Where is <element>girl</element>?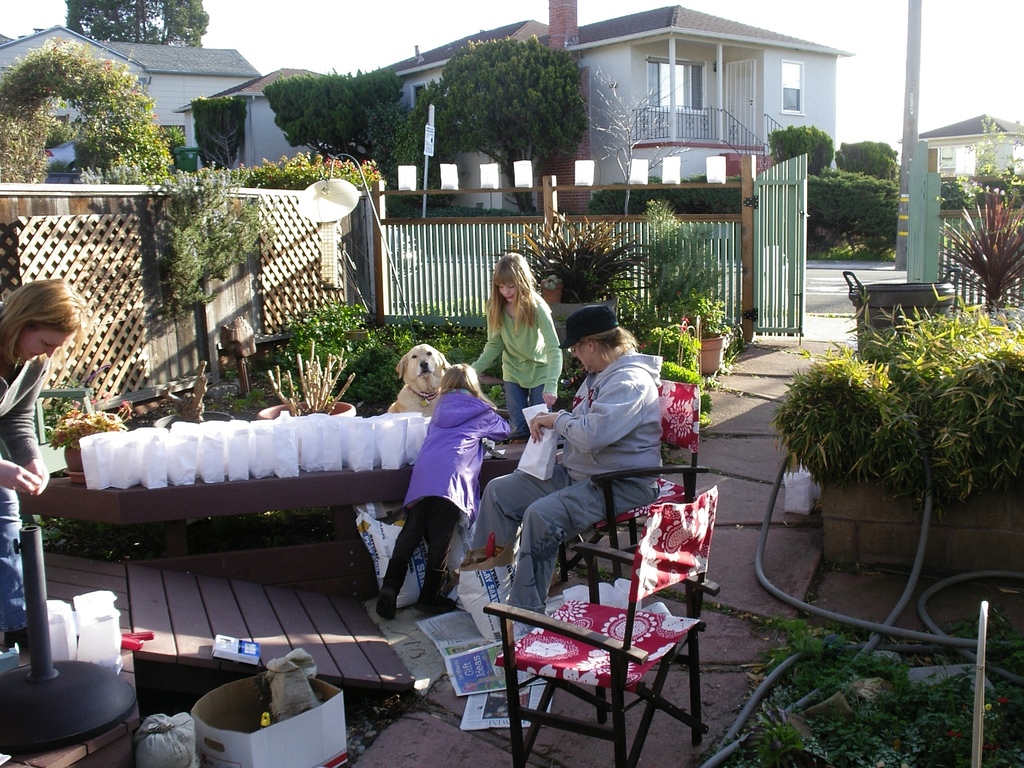
465/252/557/436.
